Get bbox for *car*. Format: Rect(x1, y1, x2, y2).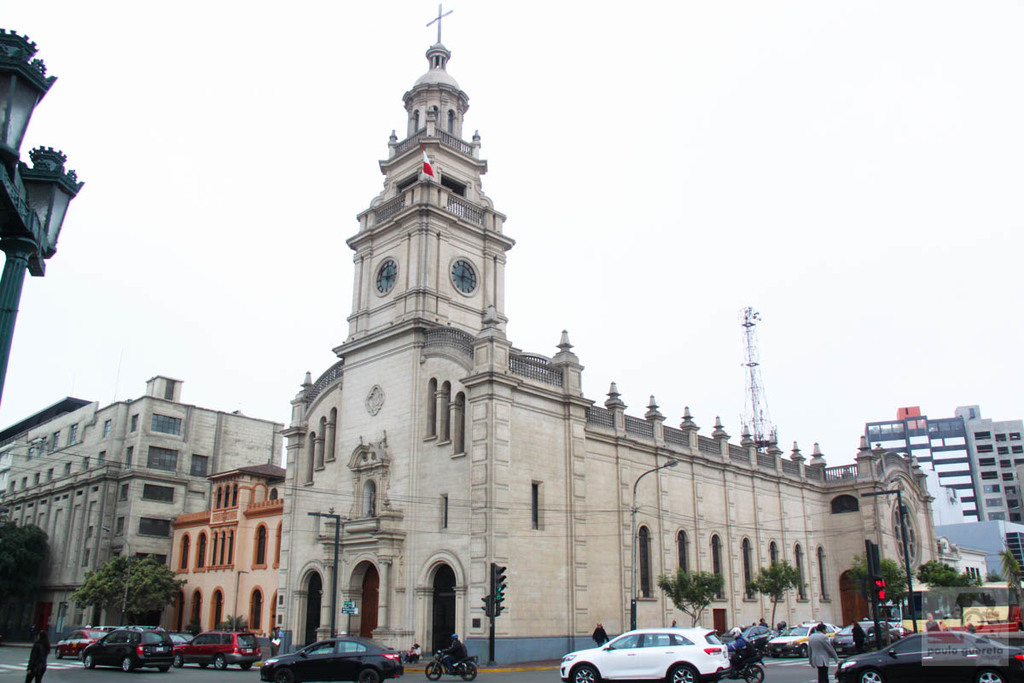
Rect(771, 624, 826, 657).
